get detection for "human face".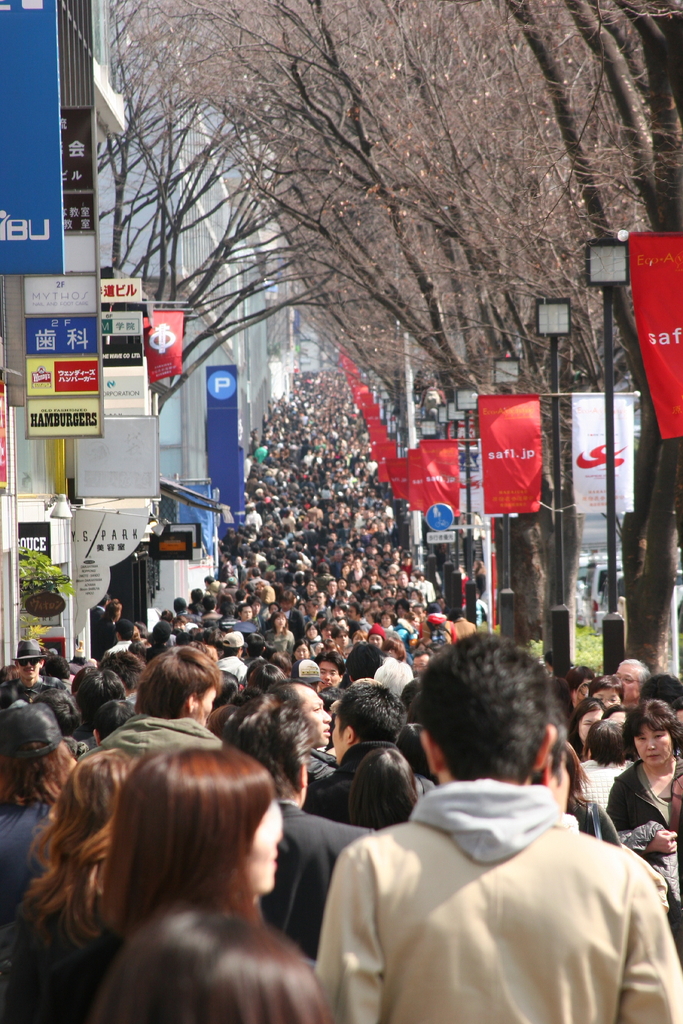
Detection: <region>318, 665, 336, 688</region>.
